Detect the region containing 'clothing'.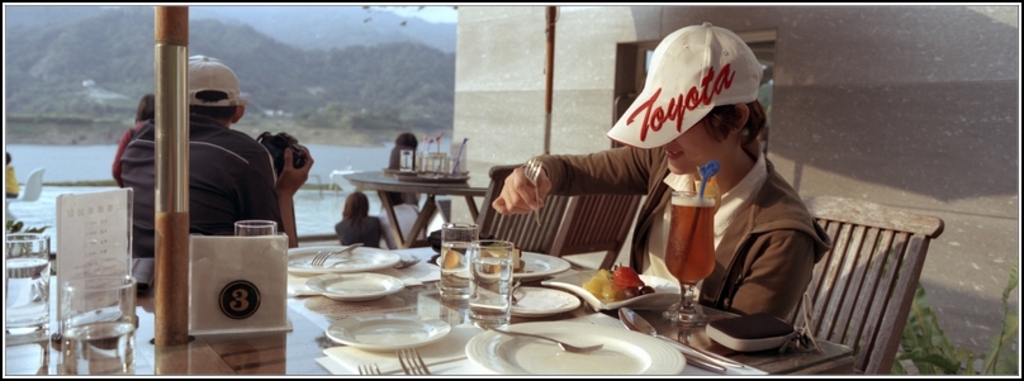
crop(380, 206, 417, 243).
